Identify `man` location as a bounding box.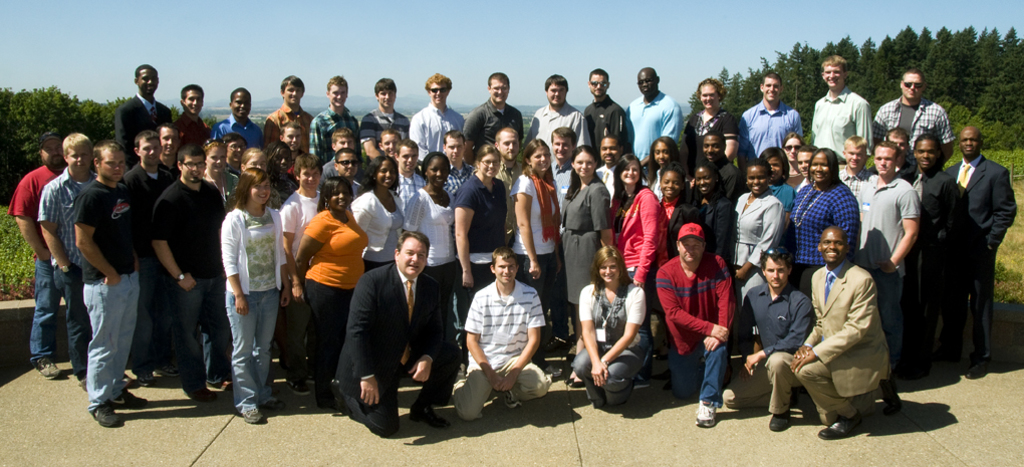
x1=276, y1=115, x2=308, y2=180.
